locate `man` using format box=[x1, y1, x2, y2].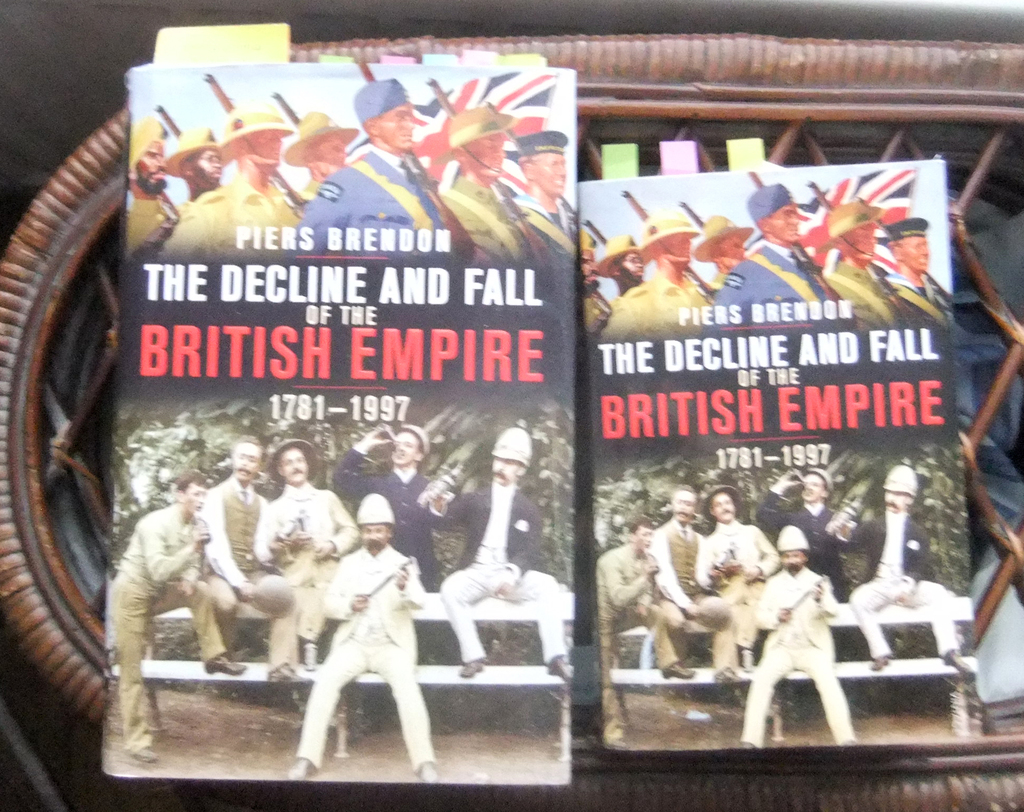
box=[689, 211, 756, 285].
